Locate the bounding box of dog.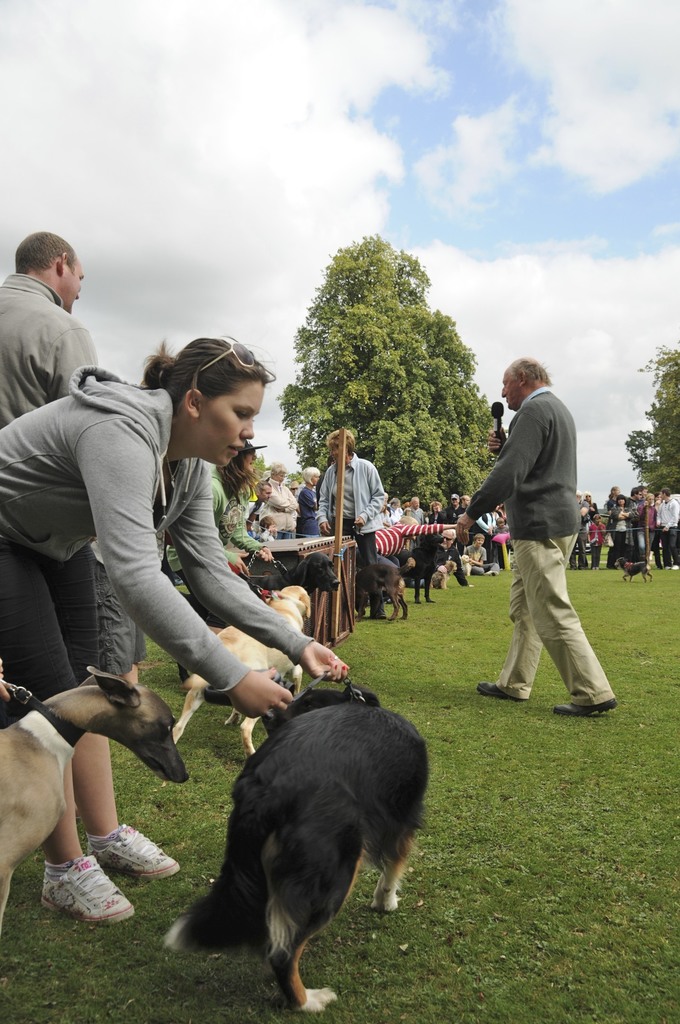
Bounding box: locate(161, 685, 435, 1014).
